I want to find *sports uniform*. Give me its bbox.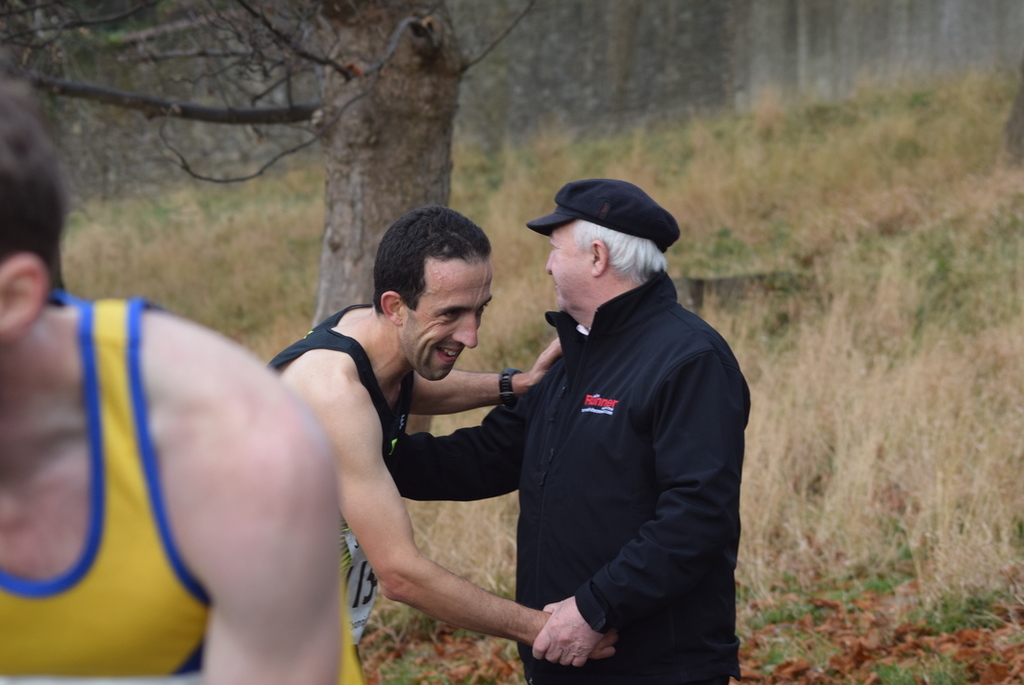
l=0, t=294, r=226, b=683.
